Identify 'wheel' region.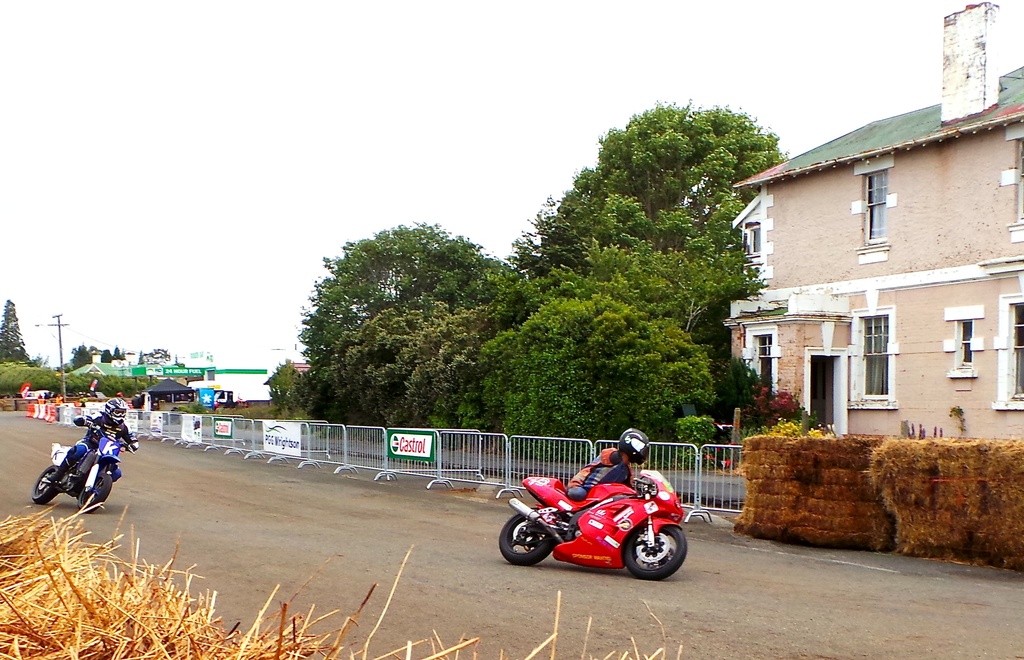
Region: [497,515,556,567].
